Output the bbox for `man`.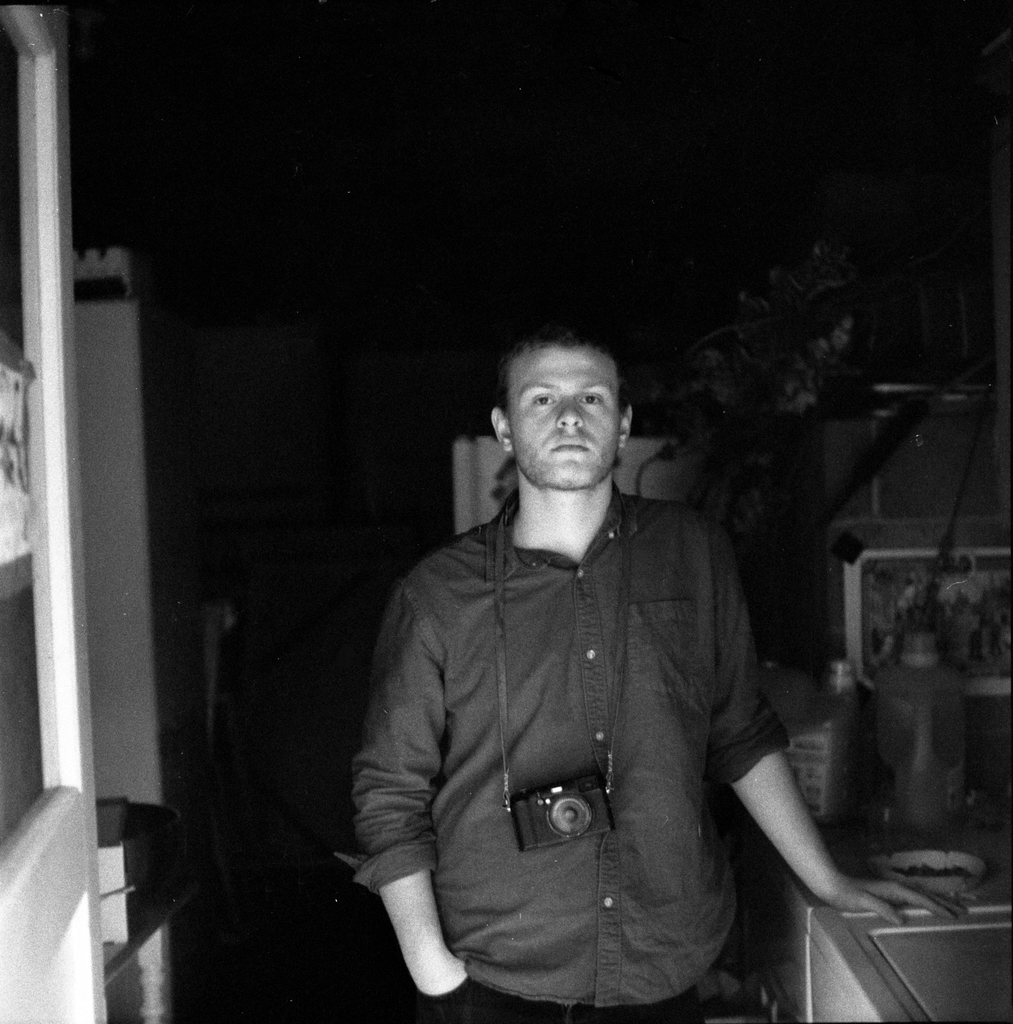
x1=330 y1=289 x2=857 y2=1007.
